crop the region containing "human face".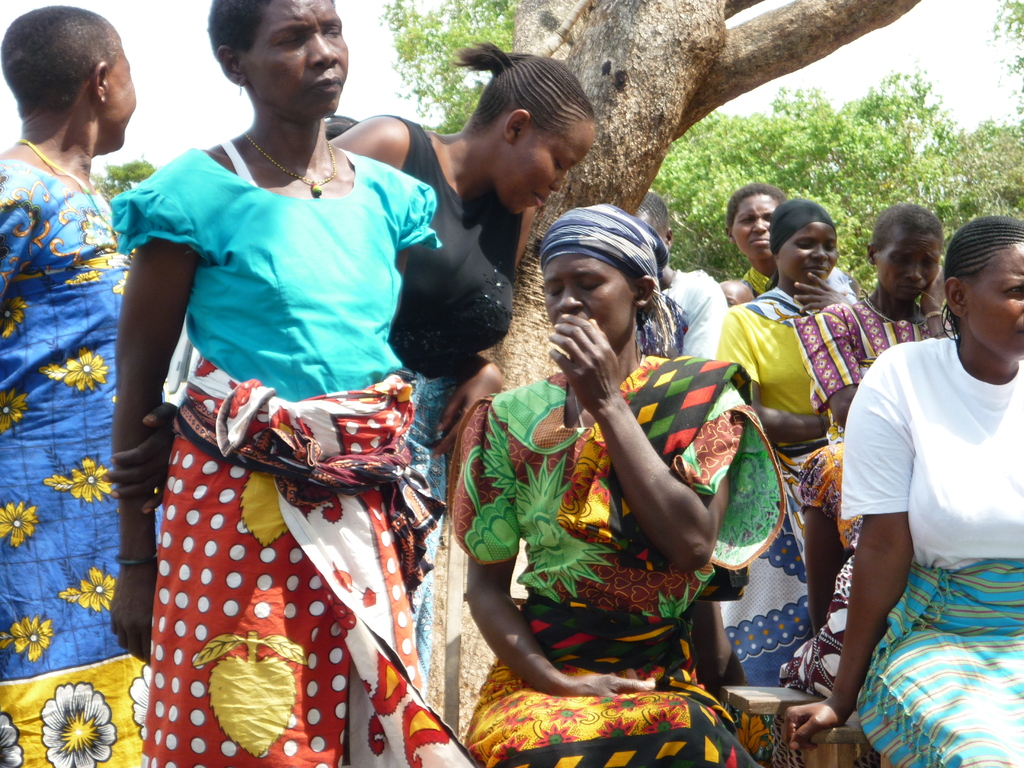
Crop region: <bbox>877, 233, 940, 300</bbox>.
